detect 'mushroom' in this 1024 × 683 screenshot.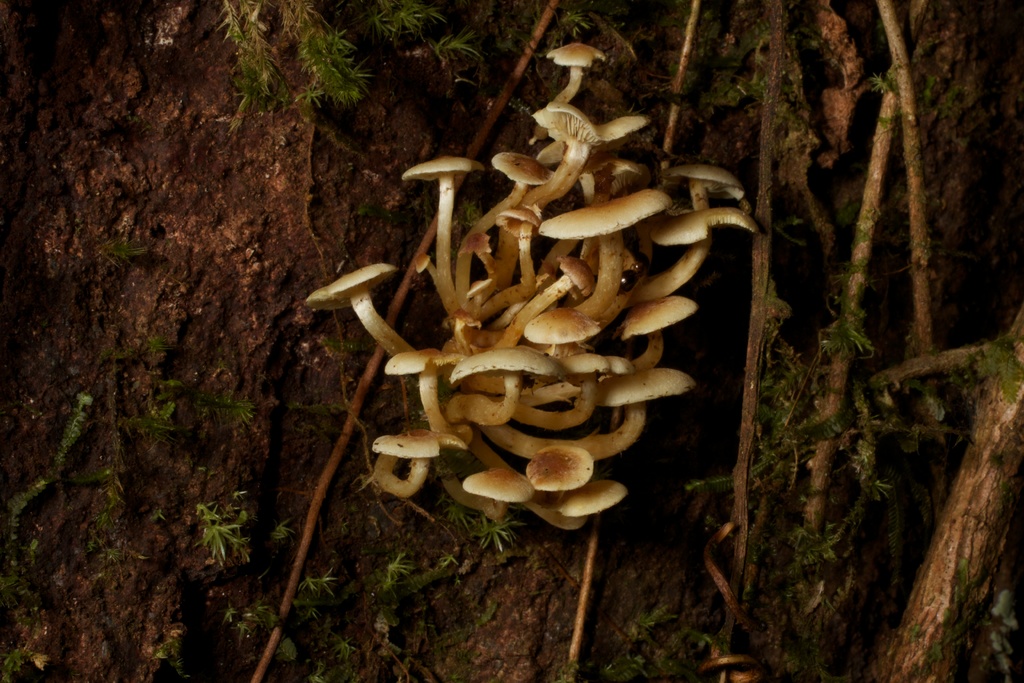
Detection: (313,263,415,369).
